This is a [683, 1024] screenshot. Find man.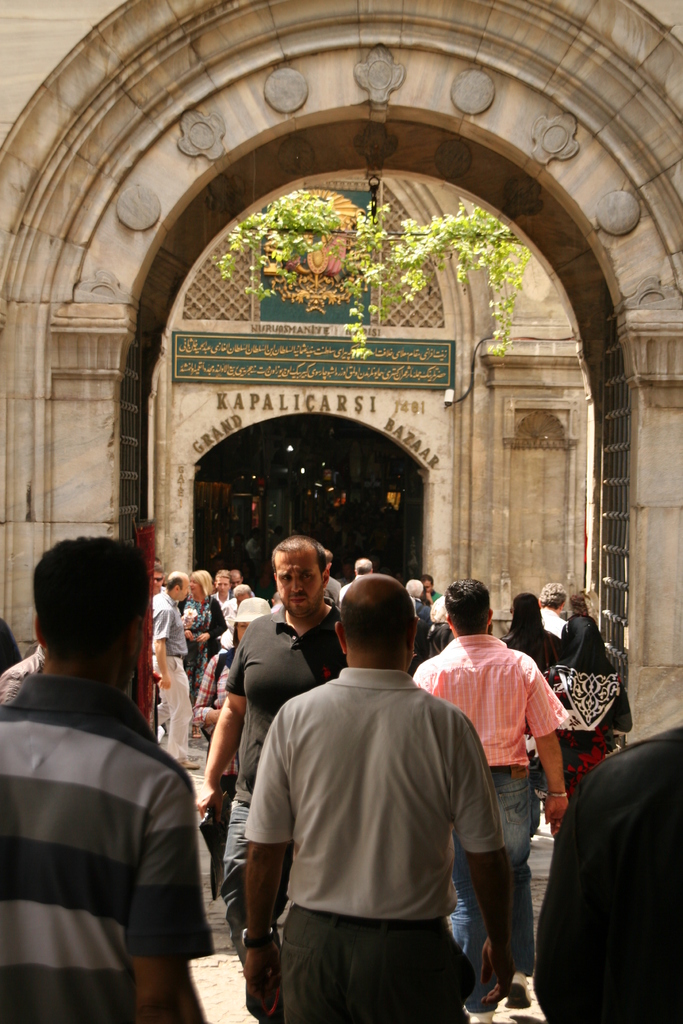
Bounding box: pyautogui.locateOnScreen(149, 568, 196, 765).
